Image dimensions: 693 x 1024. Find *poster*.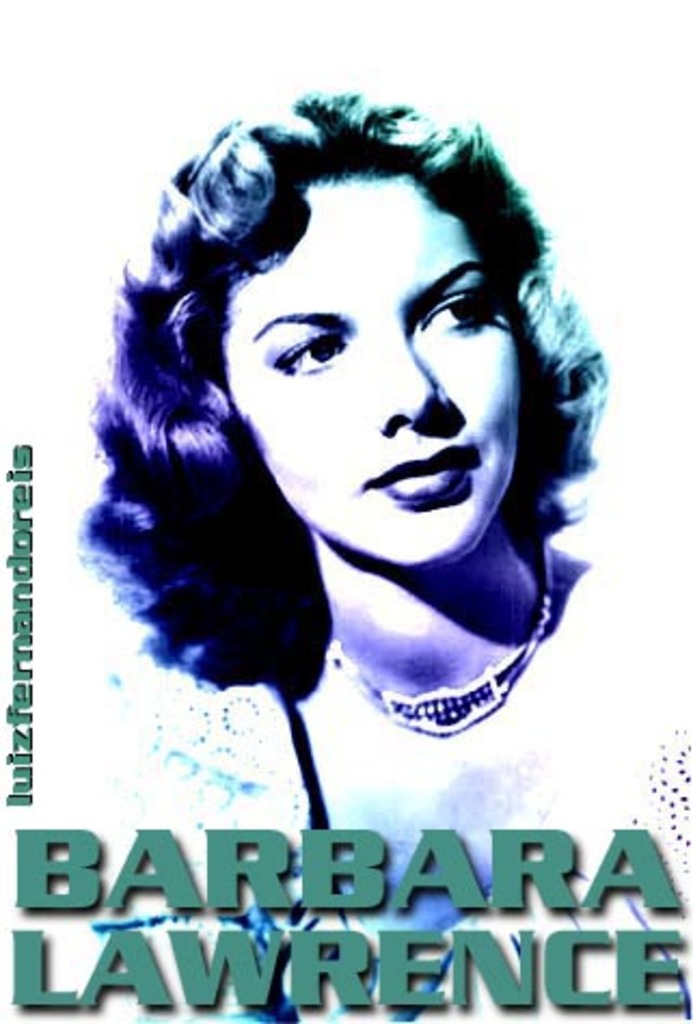
(left=0, top=0, right=691, bottom=1022).
